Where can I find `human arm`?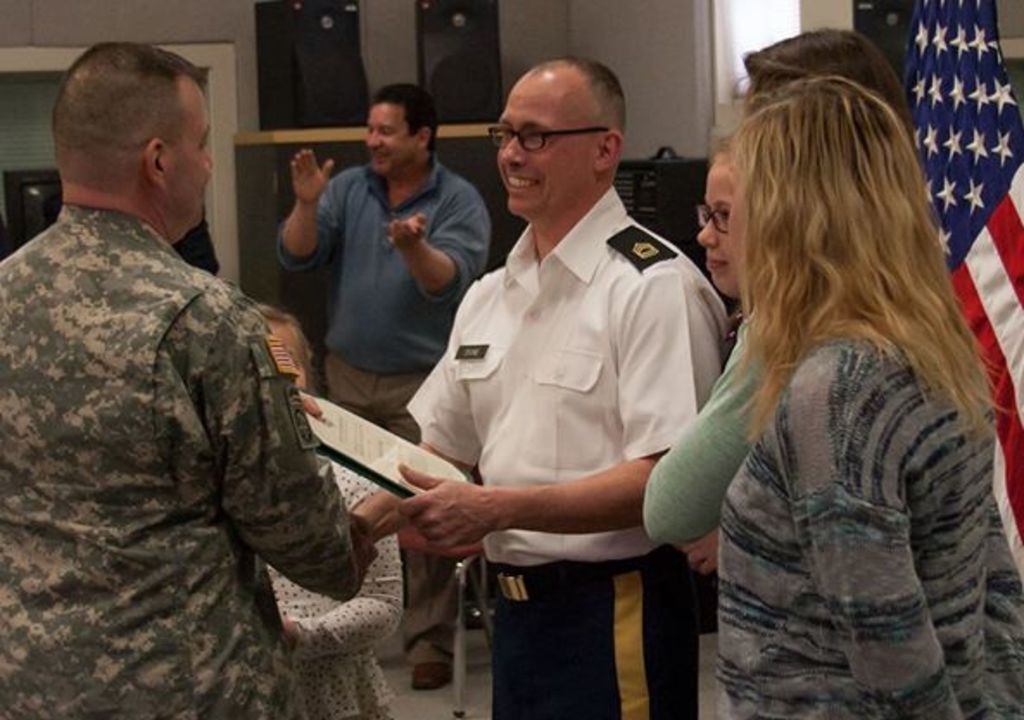
You can find it at detection(276, 473, 404, 653).
